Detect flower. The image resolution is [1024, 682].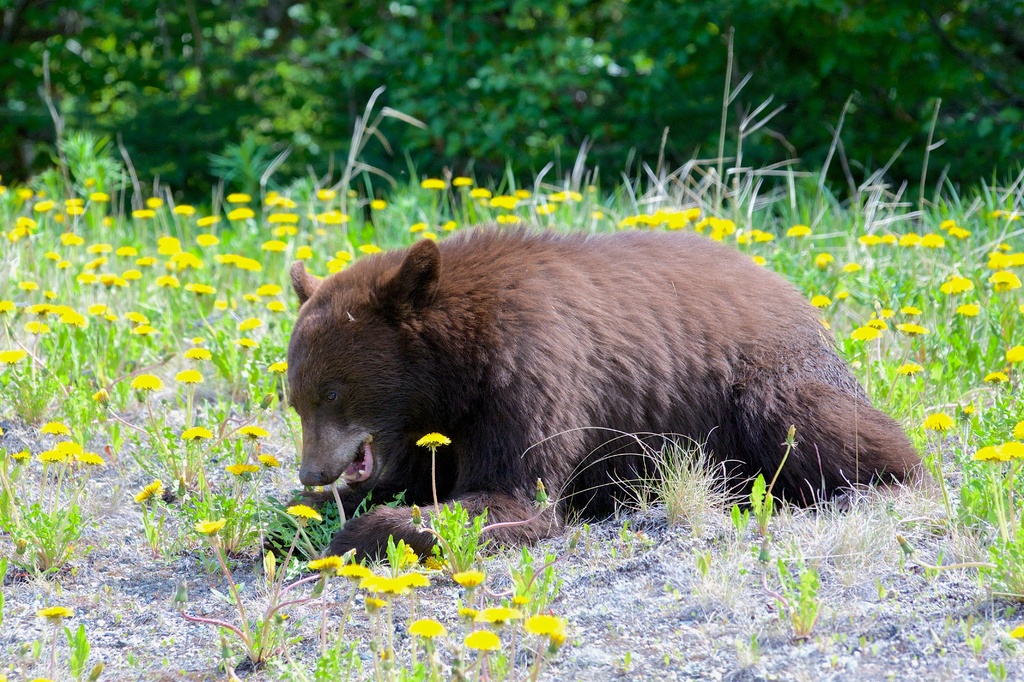
(x1=13, y1=451, x2=33, y2=461).
